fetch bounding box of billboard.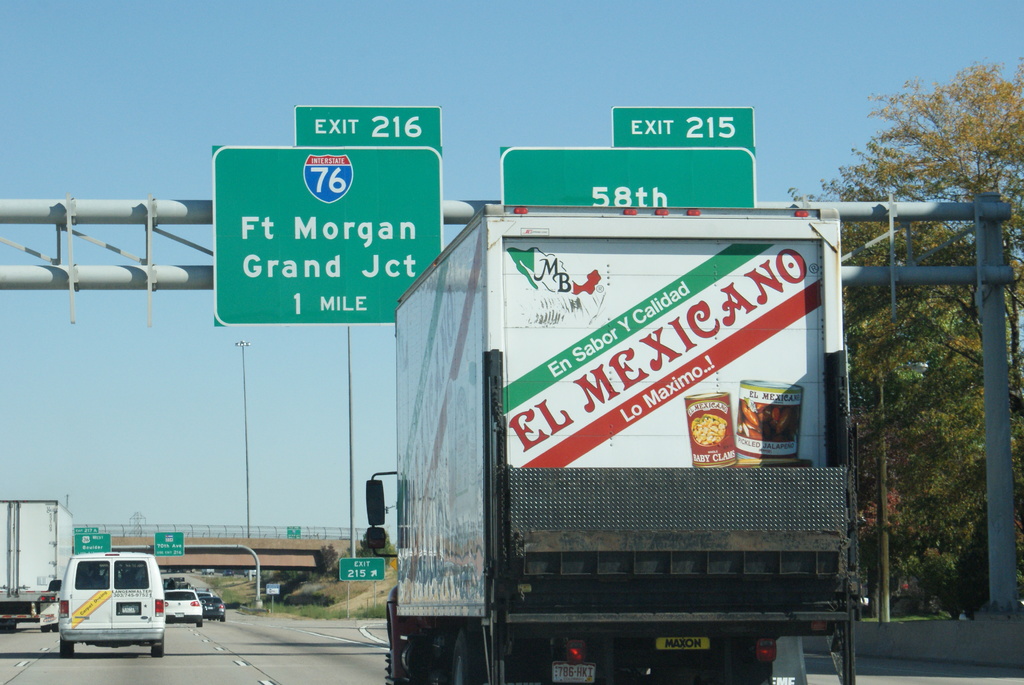
Bbox: bbox=[215, 145, 447, 327].
